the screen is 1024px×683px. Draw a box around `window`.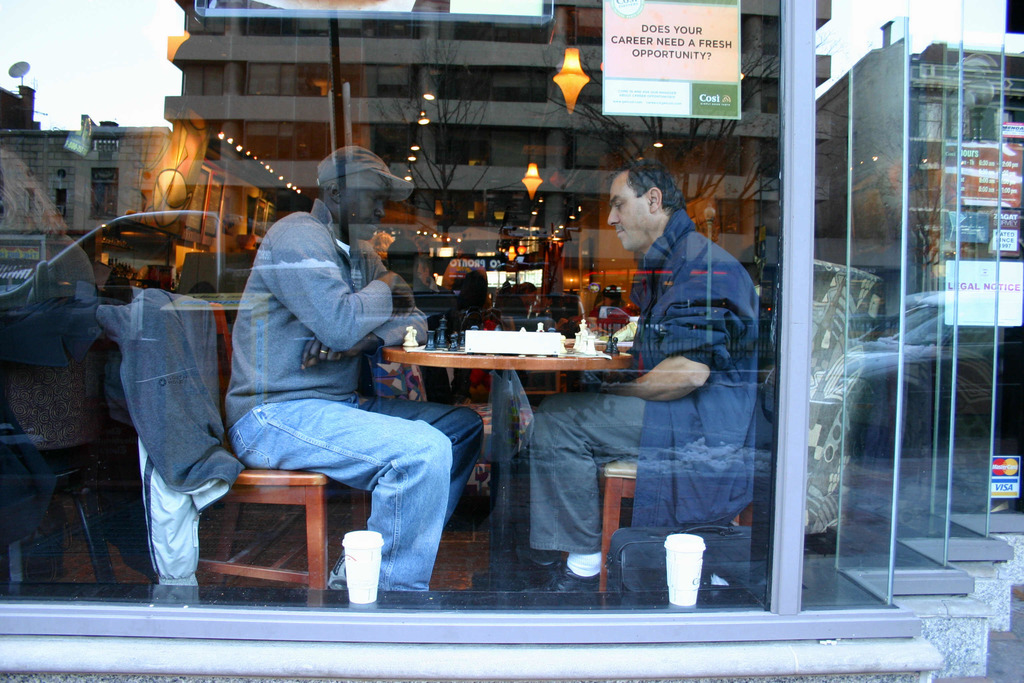
x1=0 y1=0 x2=780 y2=656.
